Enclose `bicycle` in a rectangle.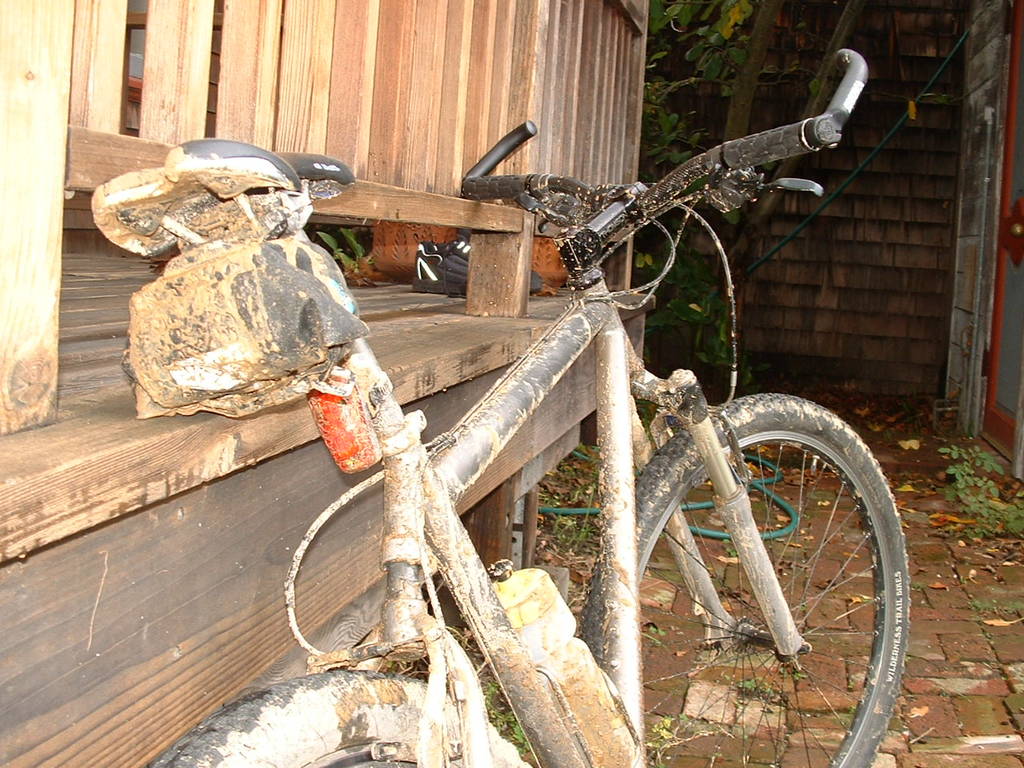
134, 42, 906, 767.
